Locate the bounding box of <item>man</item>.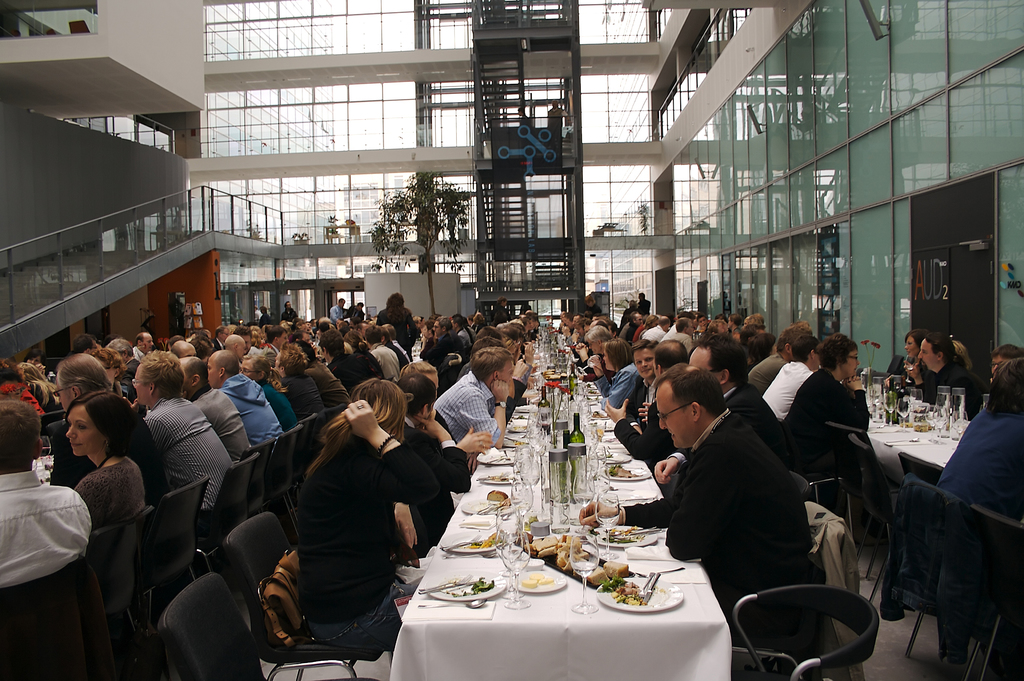
Bounding box: box(601, 340, 673, 461).
